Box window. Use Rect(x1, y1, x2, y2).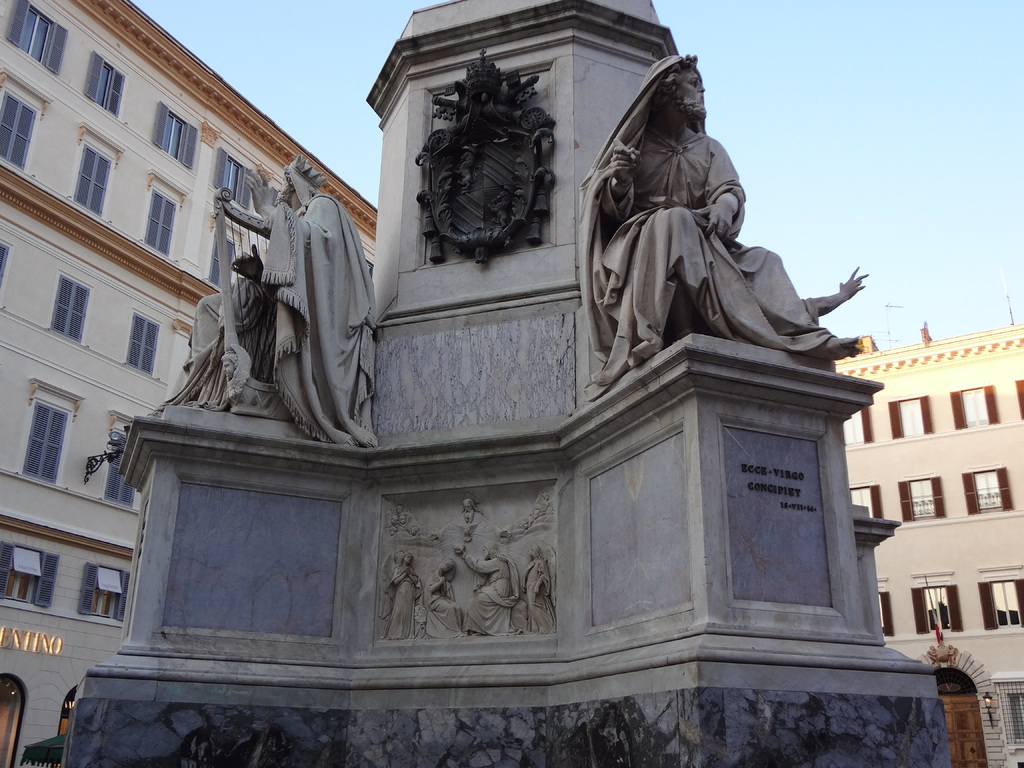
Rect(142, 189, 178, 257).
